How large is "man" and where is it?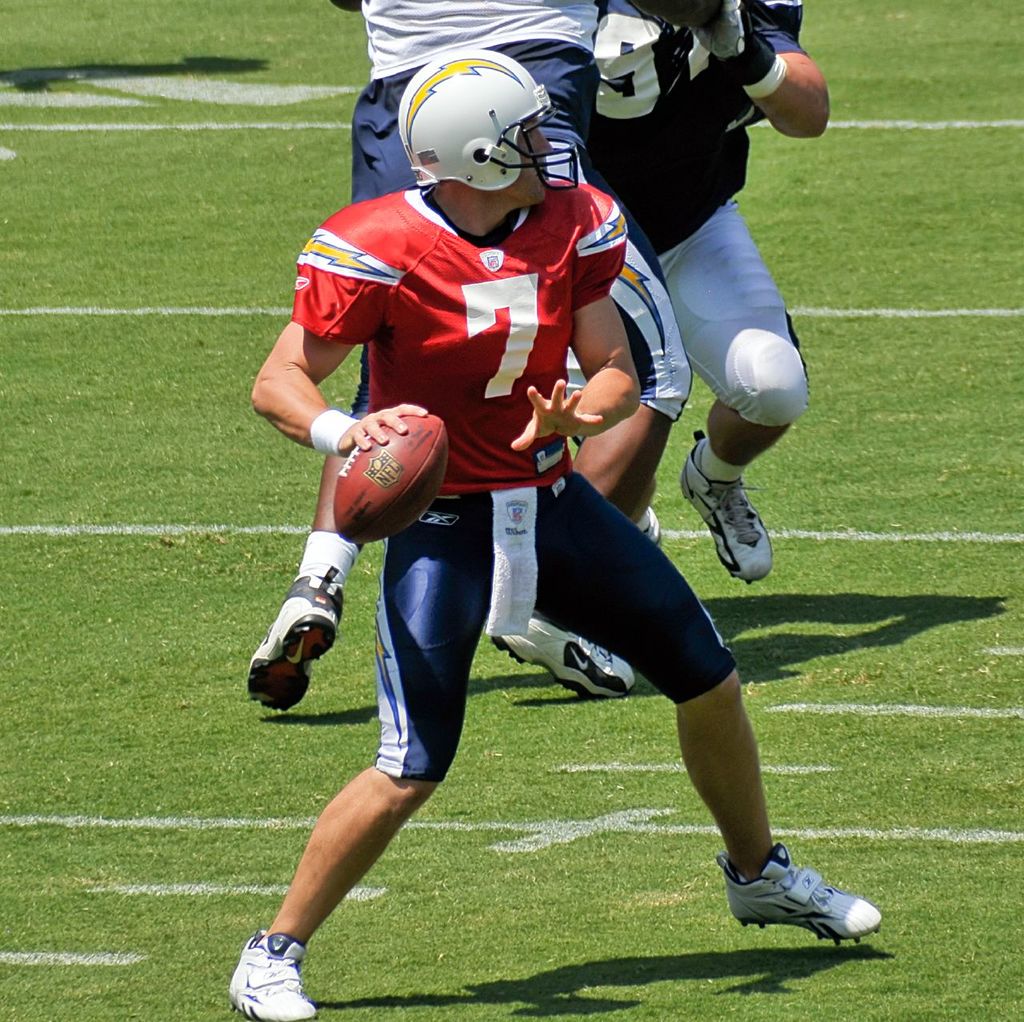
Bounding box: (left=226, top=52, right=882, bottom=1020).
